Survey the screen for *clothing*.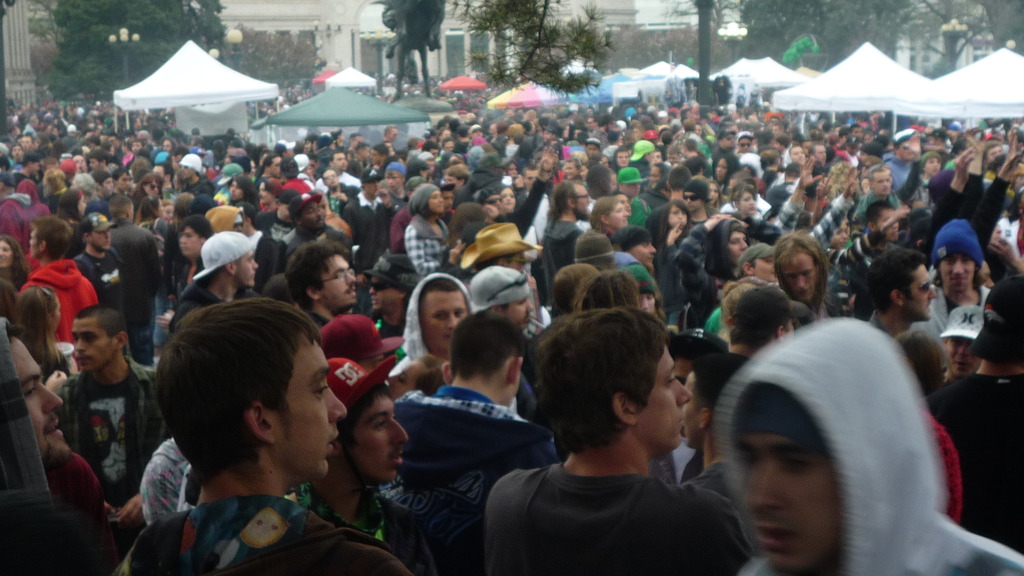
Survey found: l=405, t=182, r=449, b=287.
